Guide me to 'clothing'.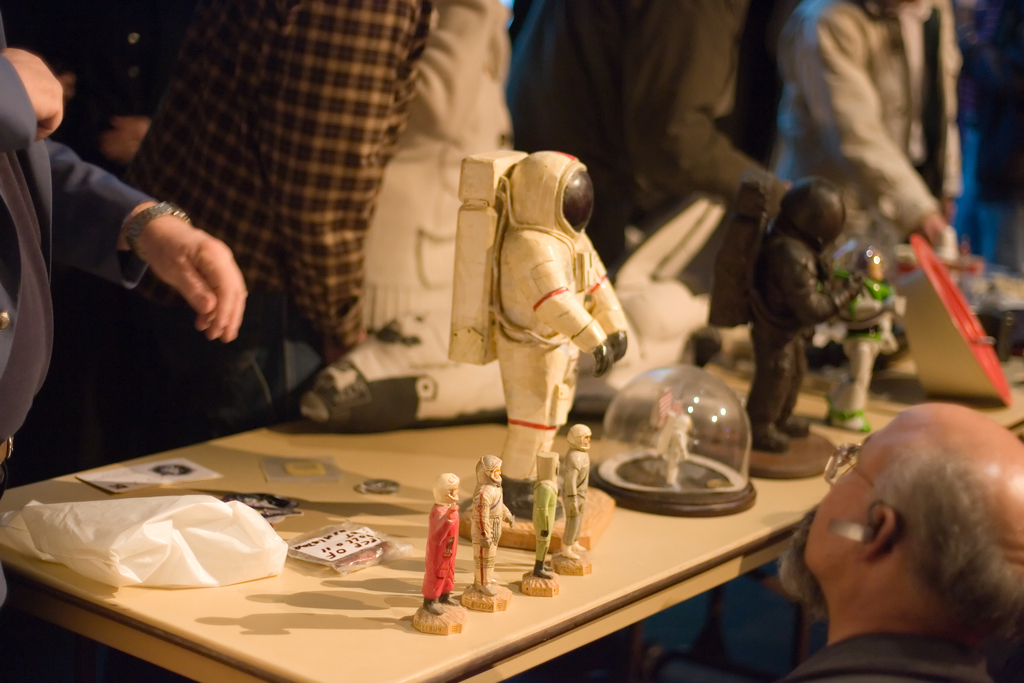
Guidance: l=796, t=0, r=964, b=258.
